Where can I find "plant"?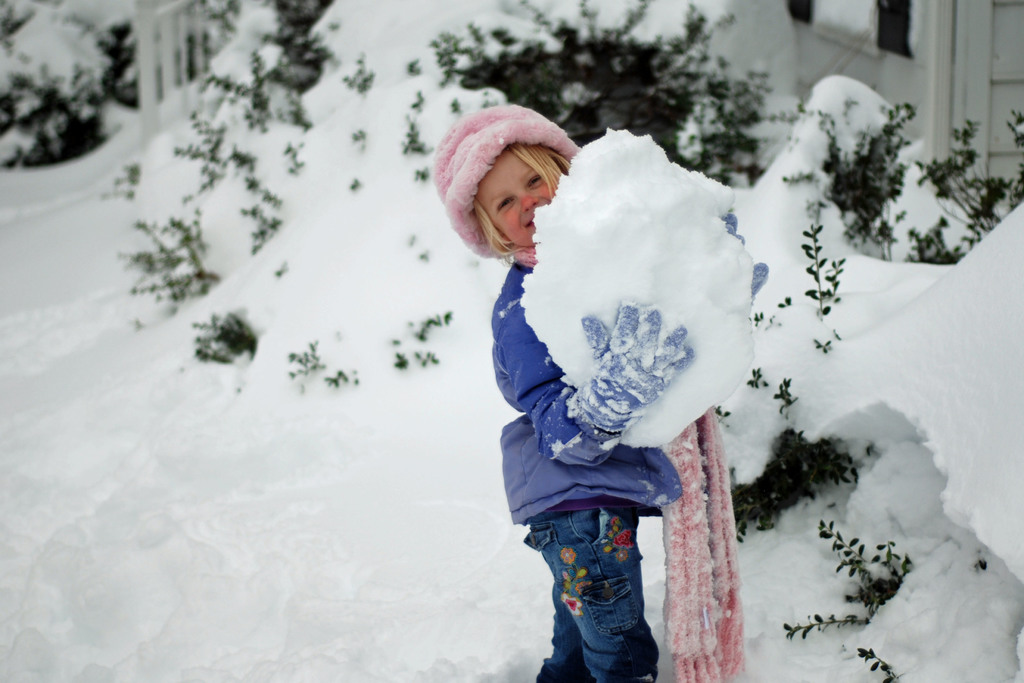
You can find it at rect(744, 364, 774, 389).
